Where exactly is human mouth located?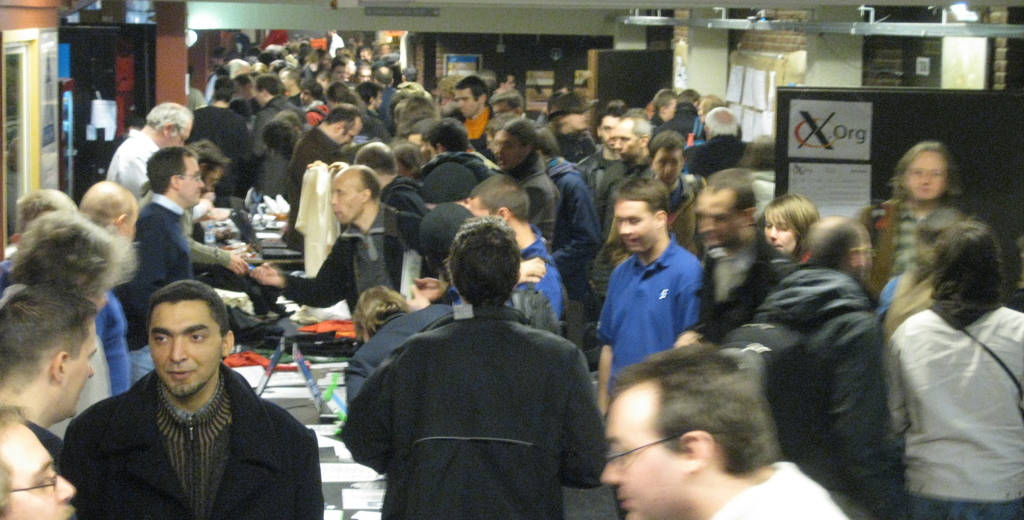
Its bounding box is <box>614,499,633,509</box>.
